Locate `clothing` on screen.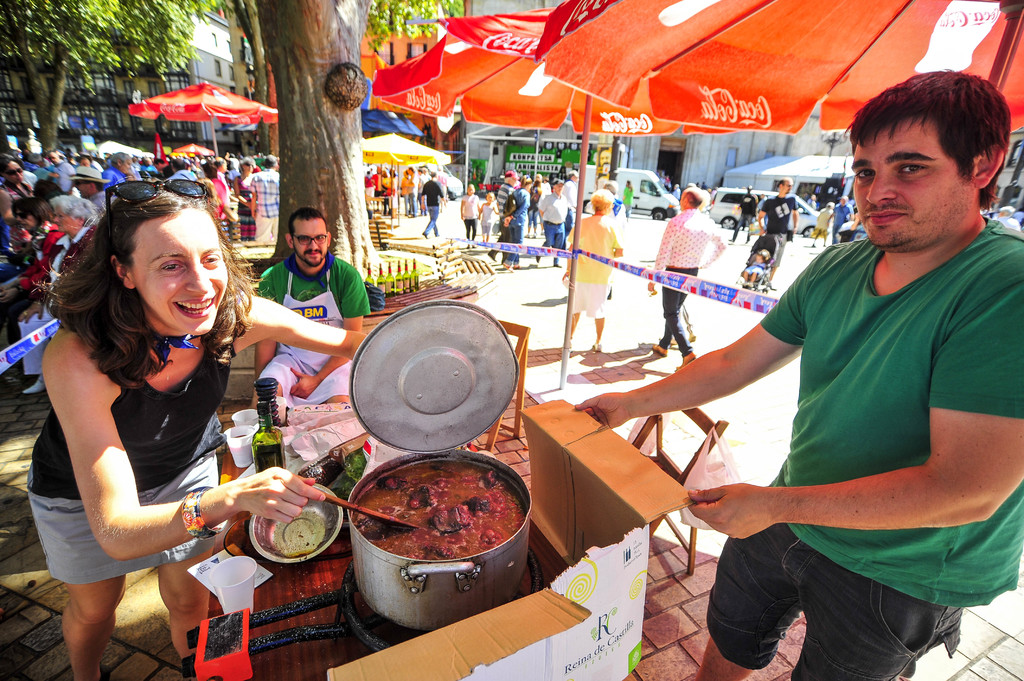
On screen at 609/199/626/217.
